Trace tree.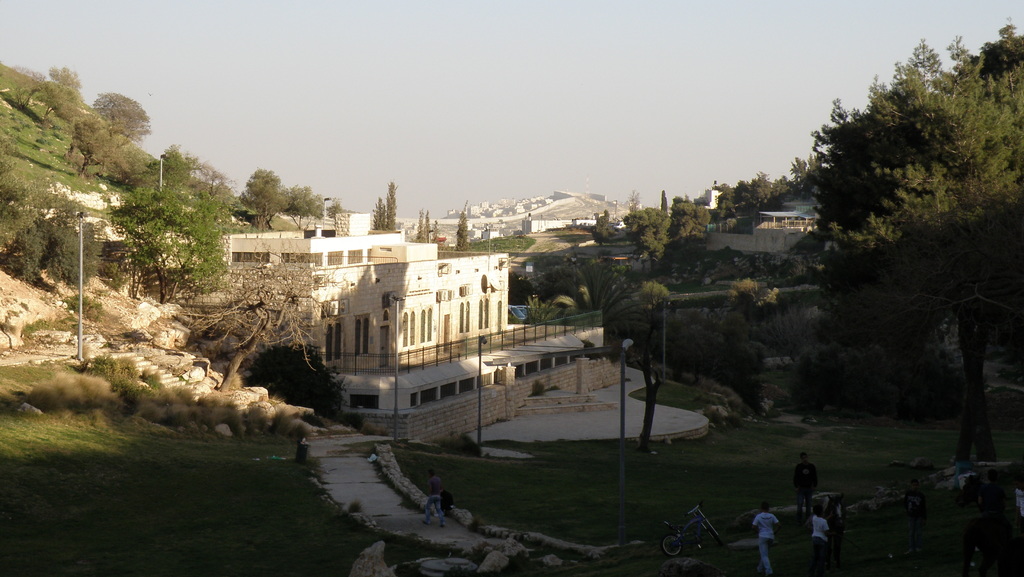
Traced to bbox=[0, 209, 99, 290].
